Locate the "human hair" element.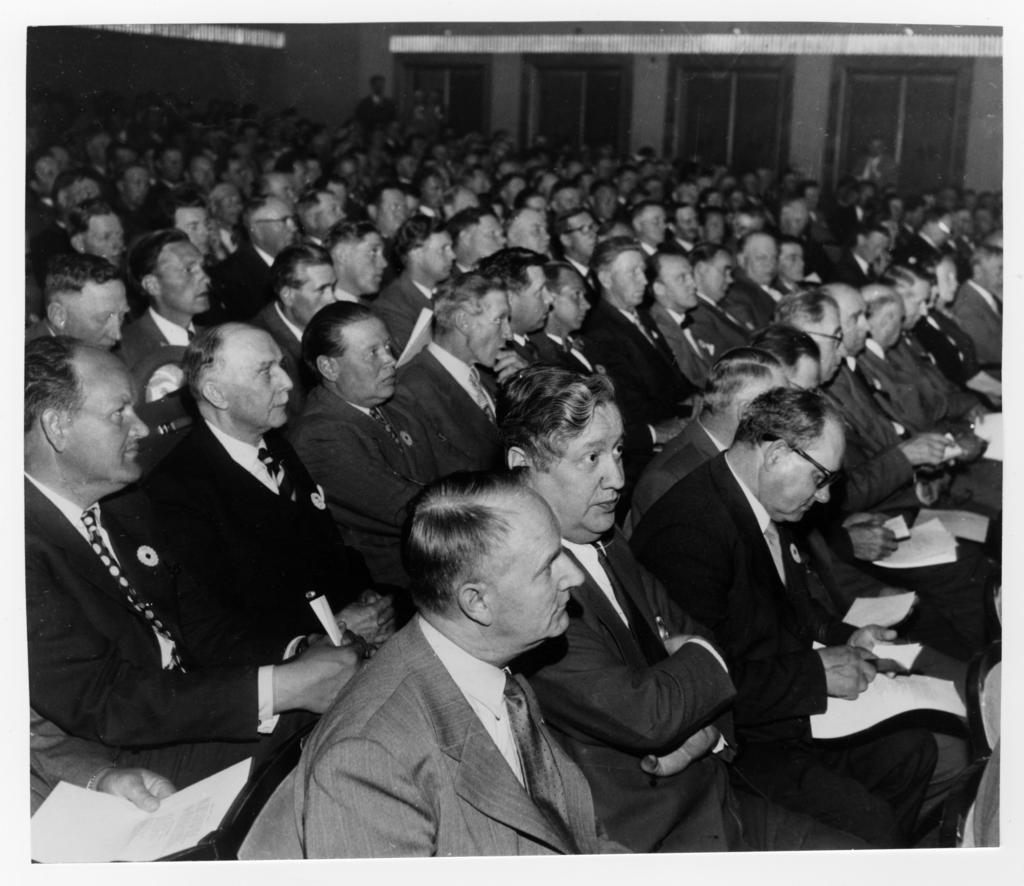
Element bbox: 737/389/849/452.
